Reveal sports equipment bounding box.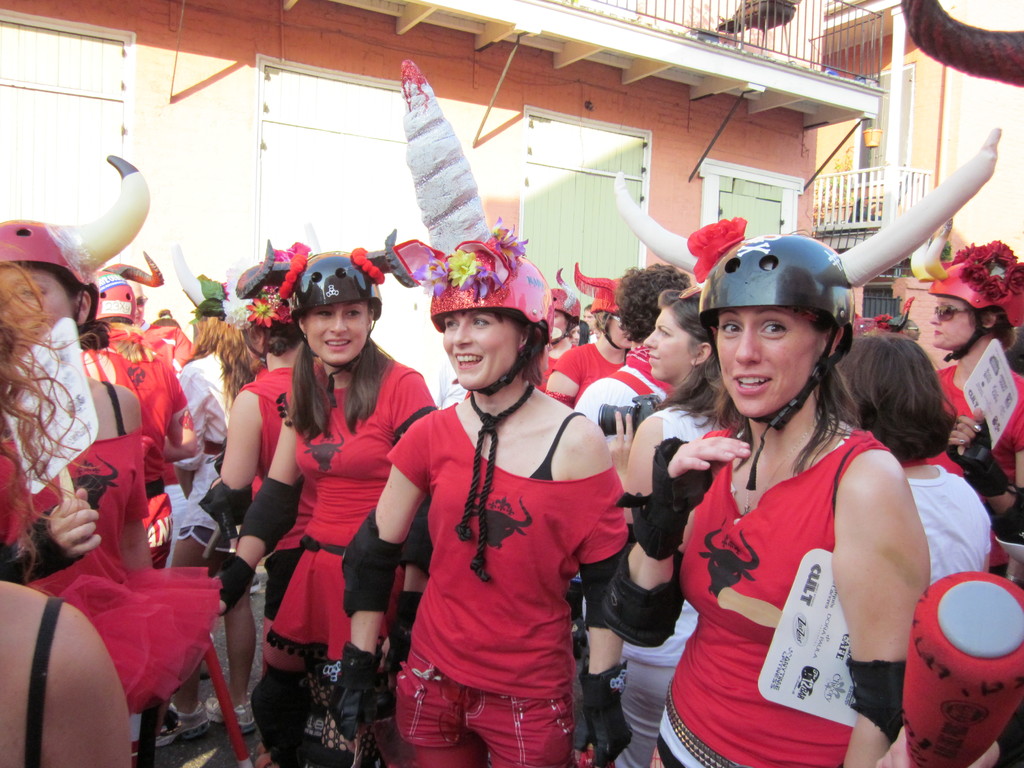
Revealed: select_region(431, 234, 554, 395).
